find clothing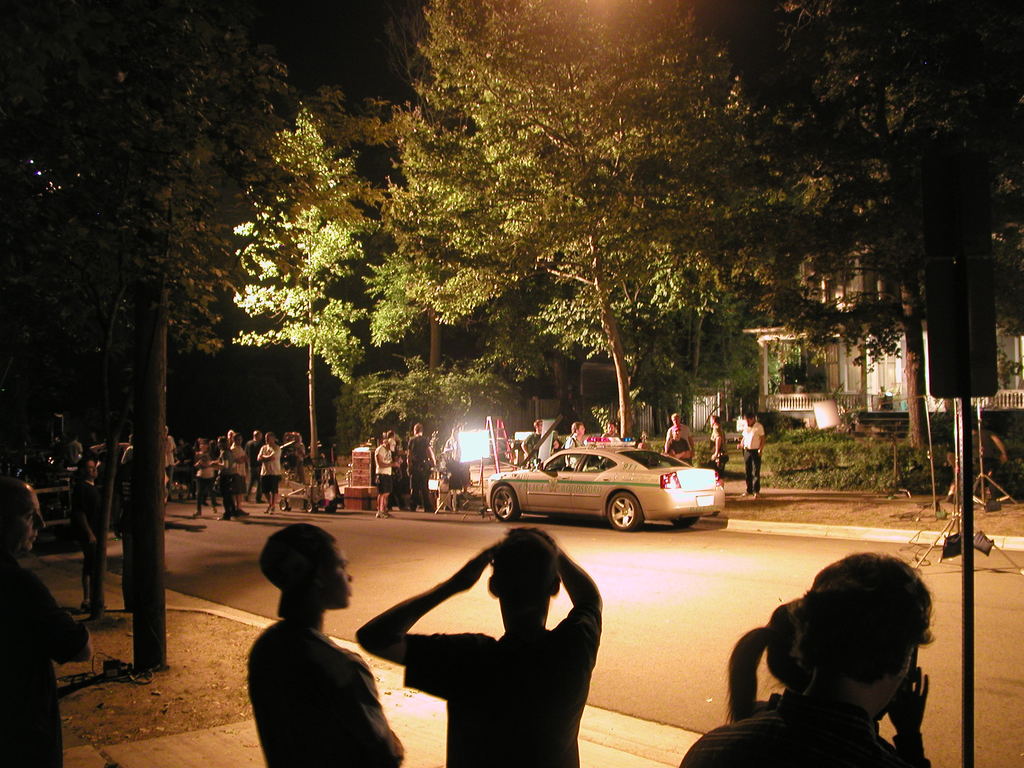
l=404, t=436, r=431, b=508
